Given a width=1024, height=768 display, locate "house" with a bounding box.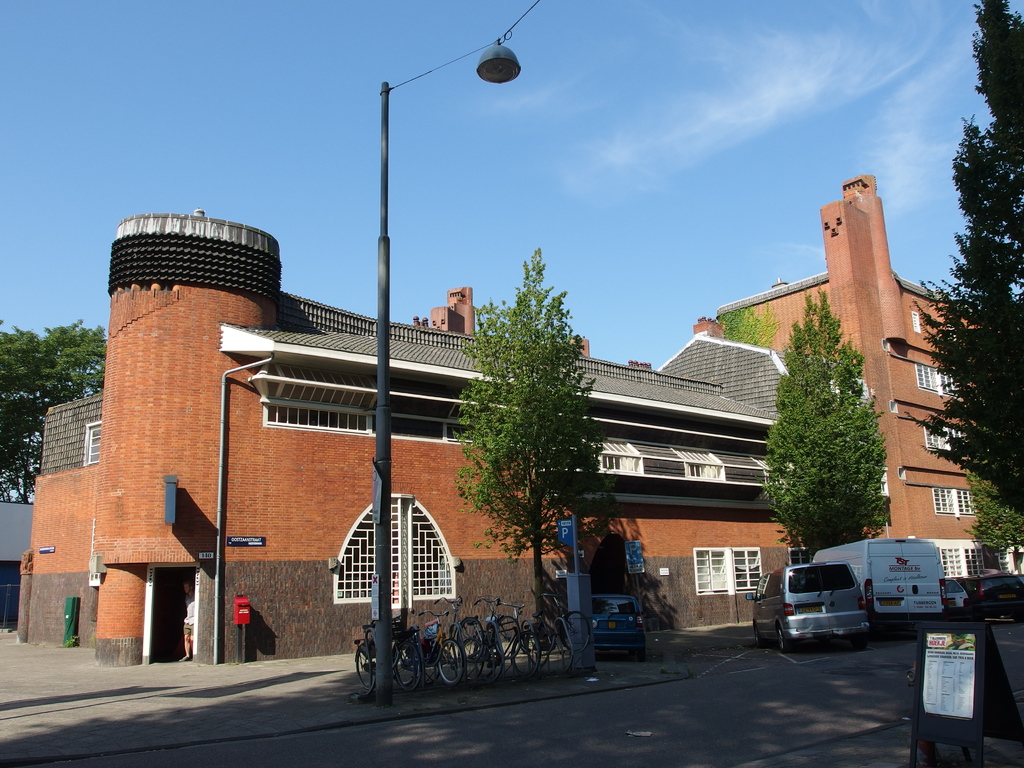
Located: 689/170/1018/592.
